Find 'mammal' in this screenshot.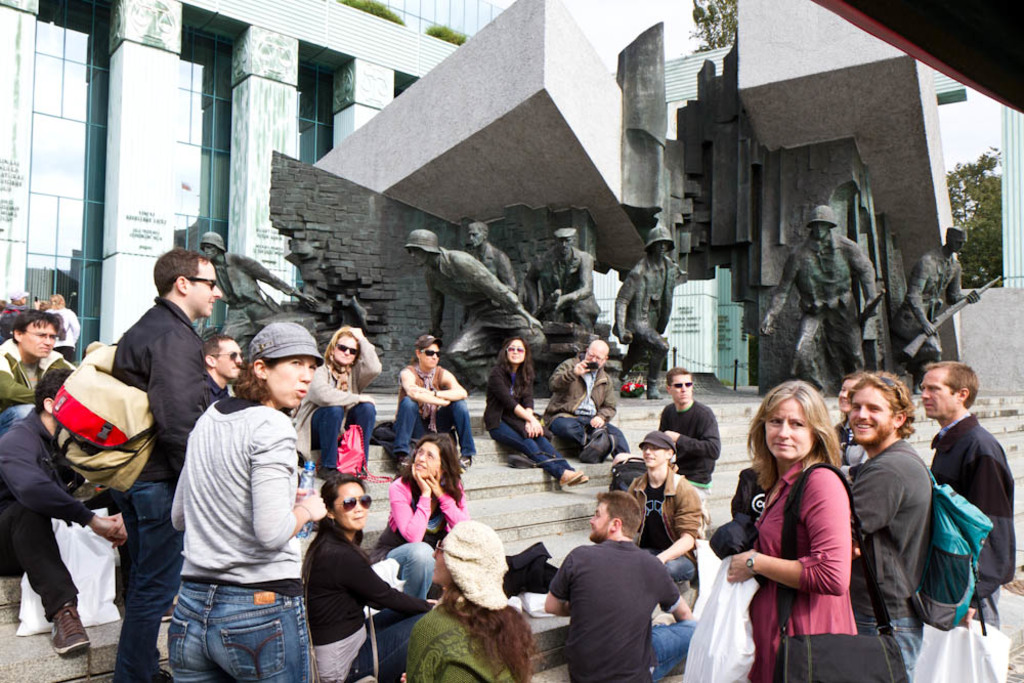
The bounding box for 'mammal' is (left=610, top=218, right=679, bottom=386).
